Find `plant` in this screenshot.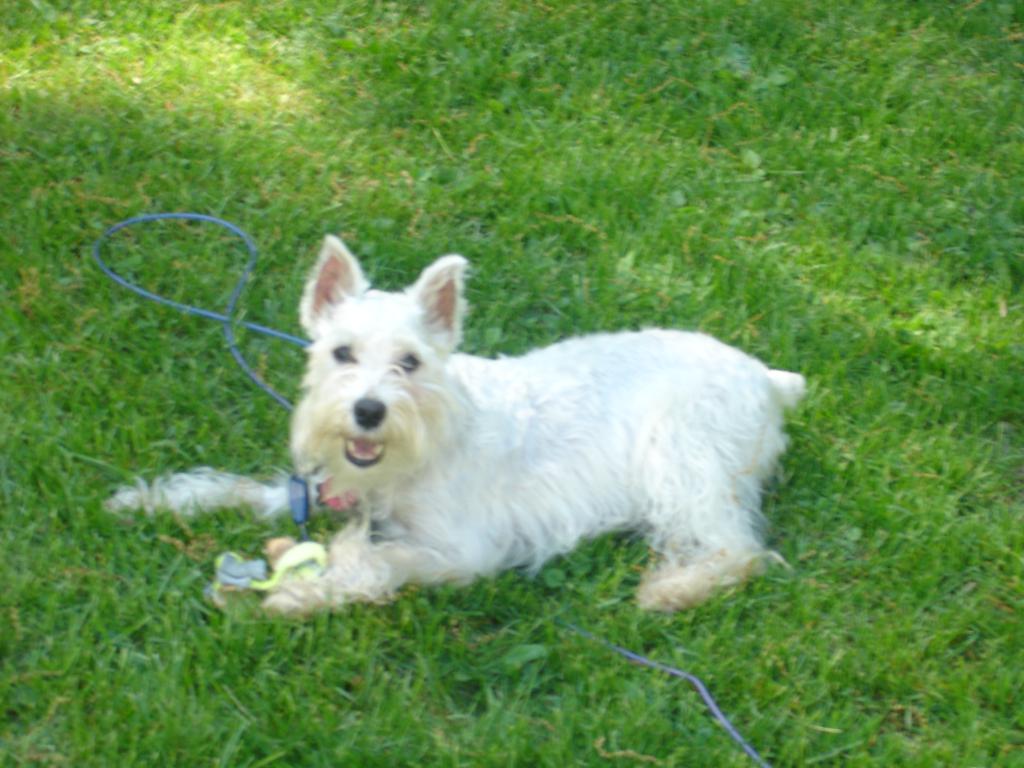
The bounding box for `plant` is (0,0,1023,767).
